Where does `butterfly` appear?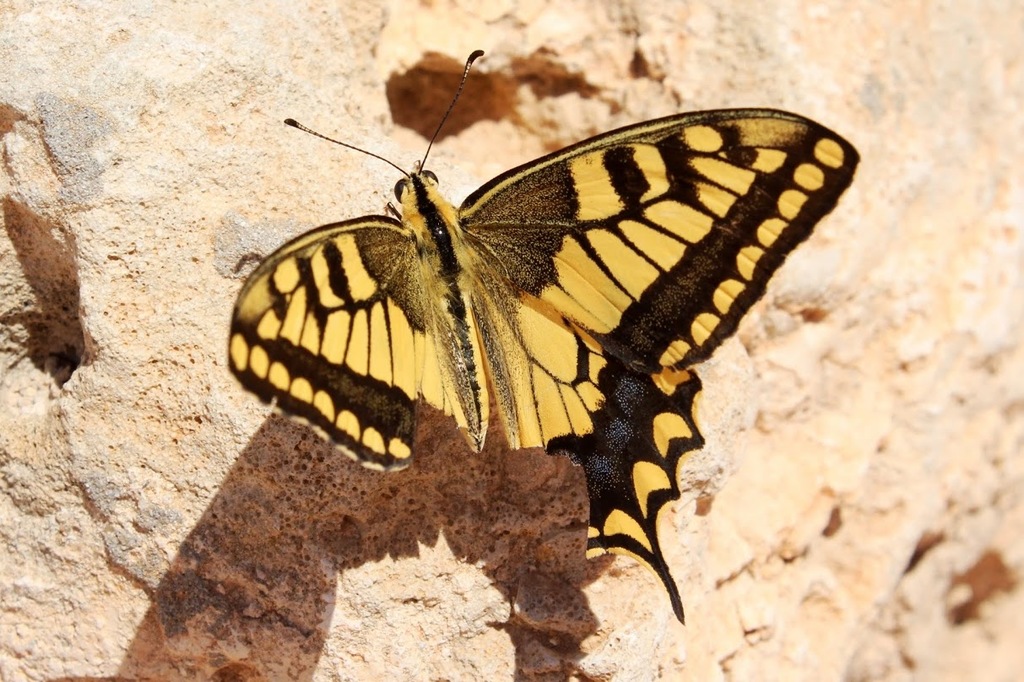
Appears at box(224, 49, 859, 623).
